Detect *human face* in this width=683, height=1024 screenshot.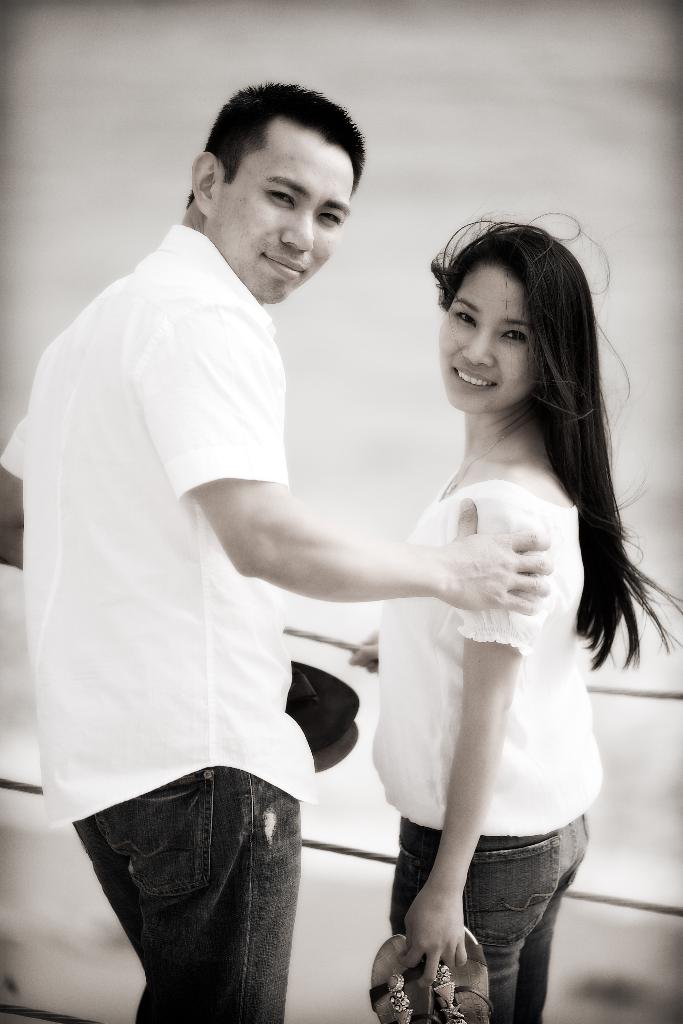
Detection: [x1=210, y1=116, x2=349, y2=297].
